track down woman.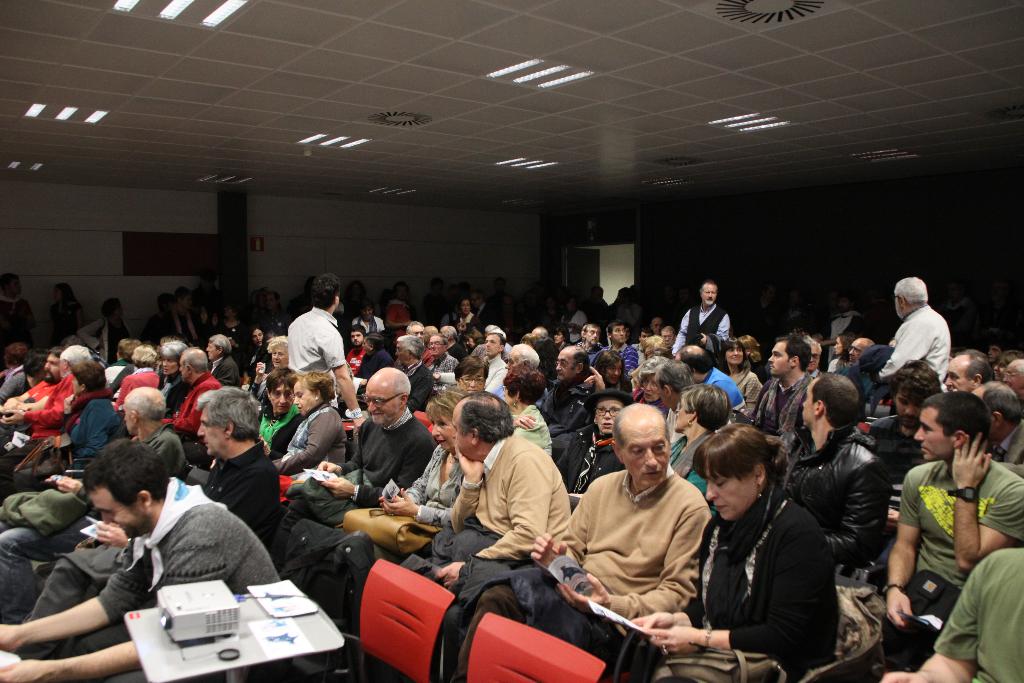
Tracked to 215/304/247/348.
